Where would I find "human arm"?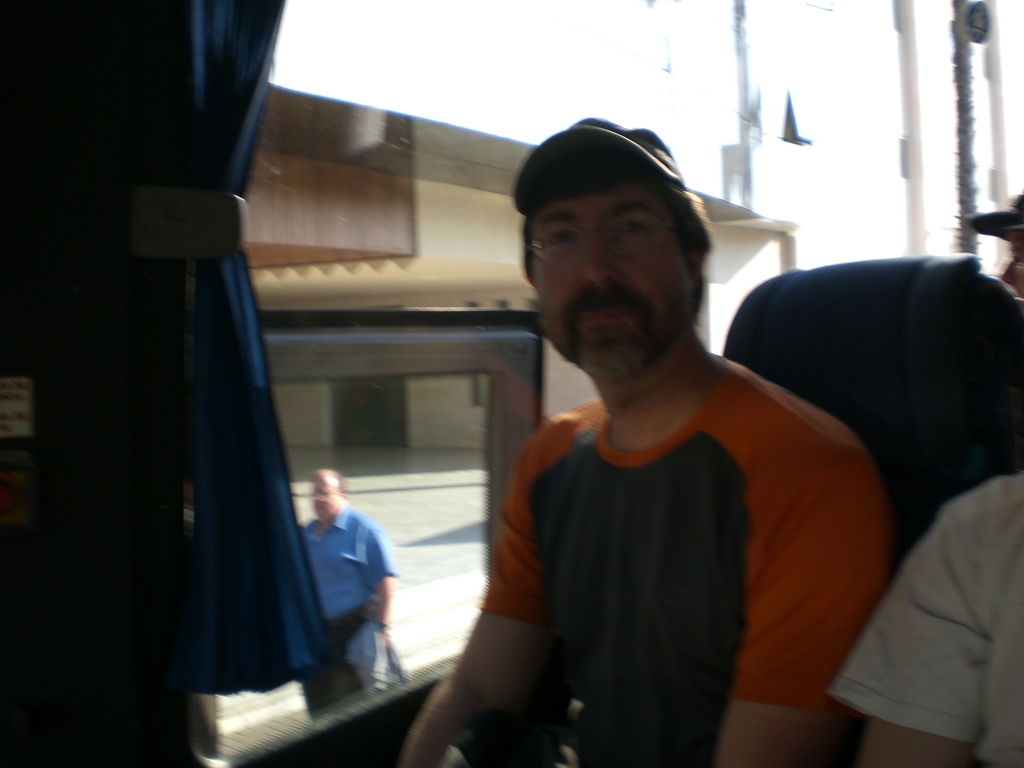
At l=390, t=440, r=550, b=767.
